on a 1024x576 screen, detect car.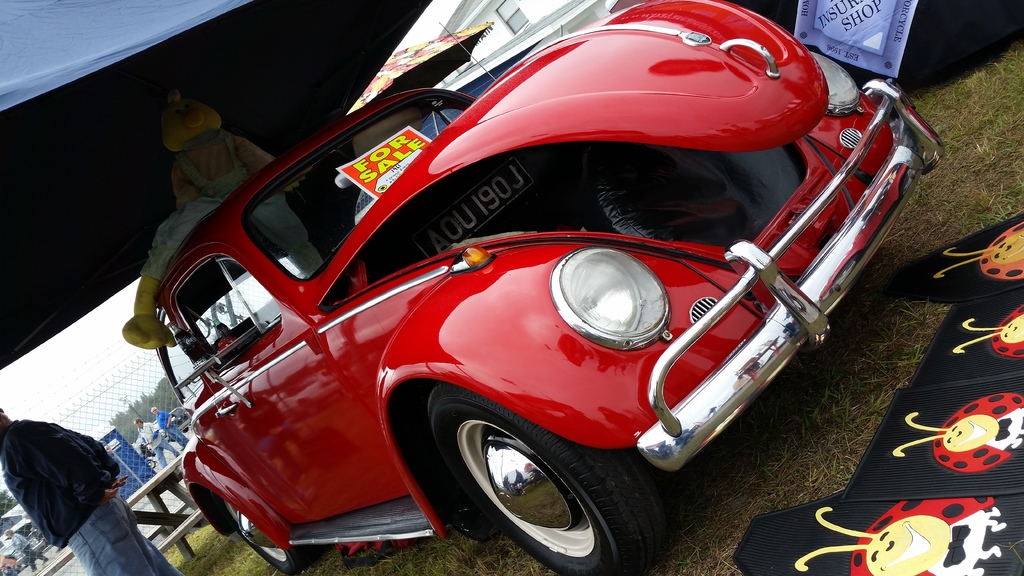
Rect(176, 0, 947, 575).
